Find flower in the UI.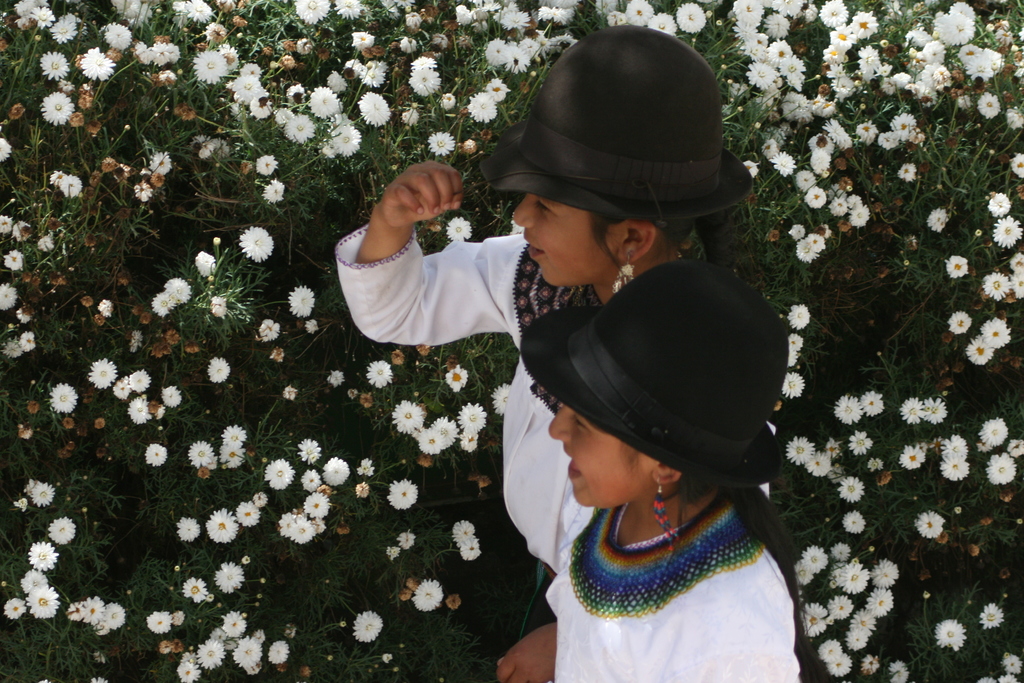
UI element at [left=471, top=90, right=496, bottom=126].
